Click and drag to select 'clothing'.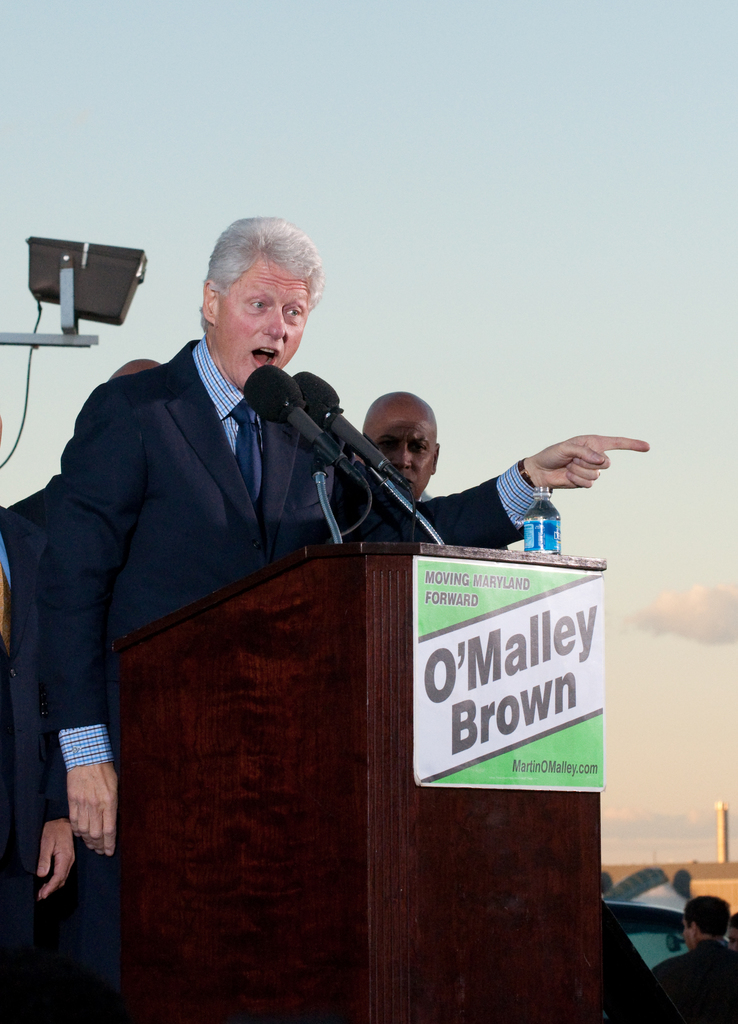
Selection: region(25, 296, 466, 703).
